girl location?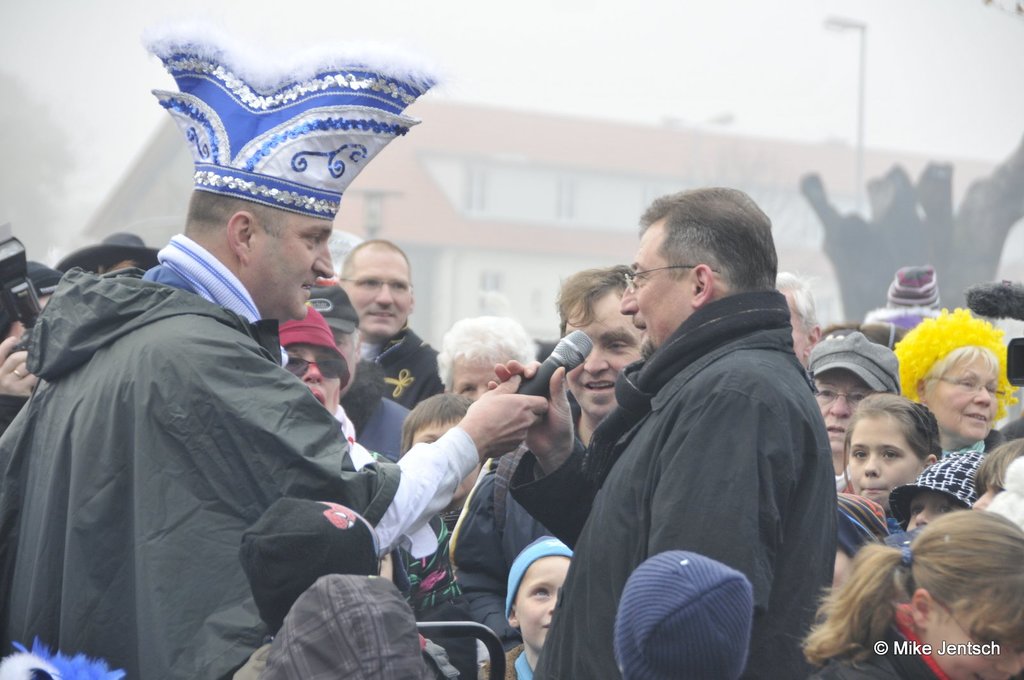
{"x1": 842, "y1": 392, "x2": 942, "y2": 534}
